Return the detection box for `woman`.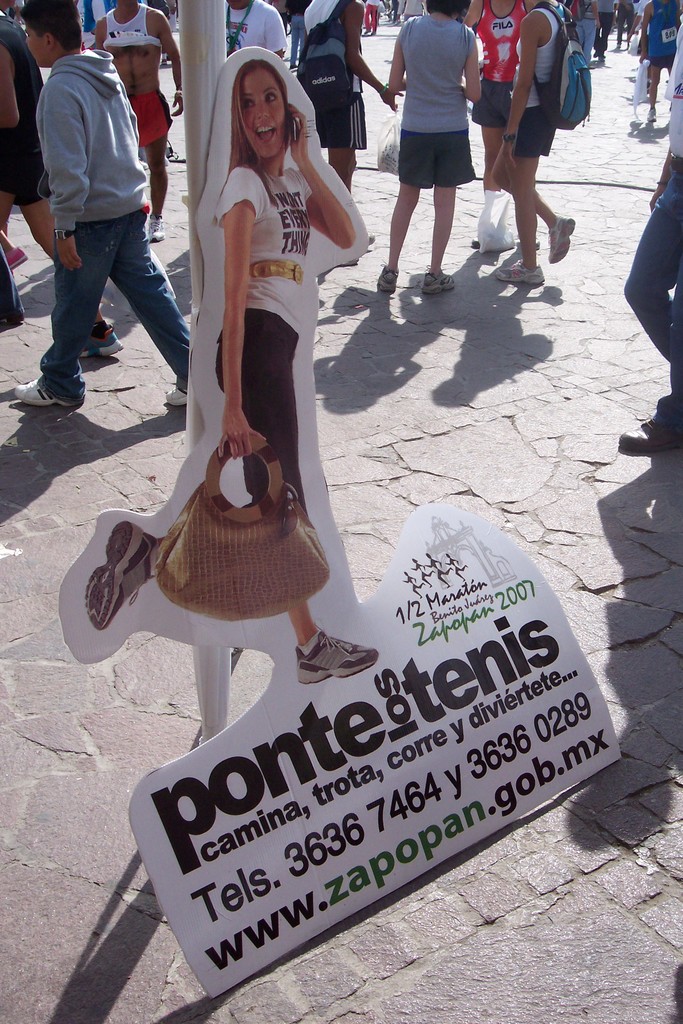
bbox=[117, 26, 360, 667].
